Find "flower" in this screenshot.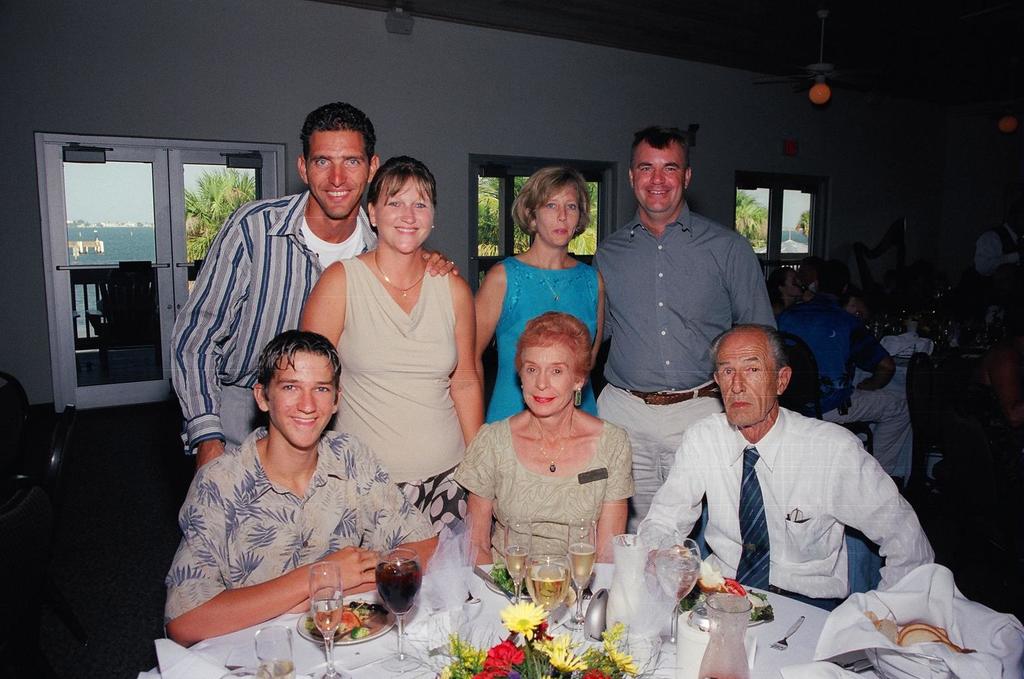
The bounding box for "flower" is detection(602, 641, 640, 675).
